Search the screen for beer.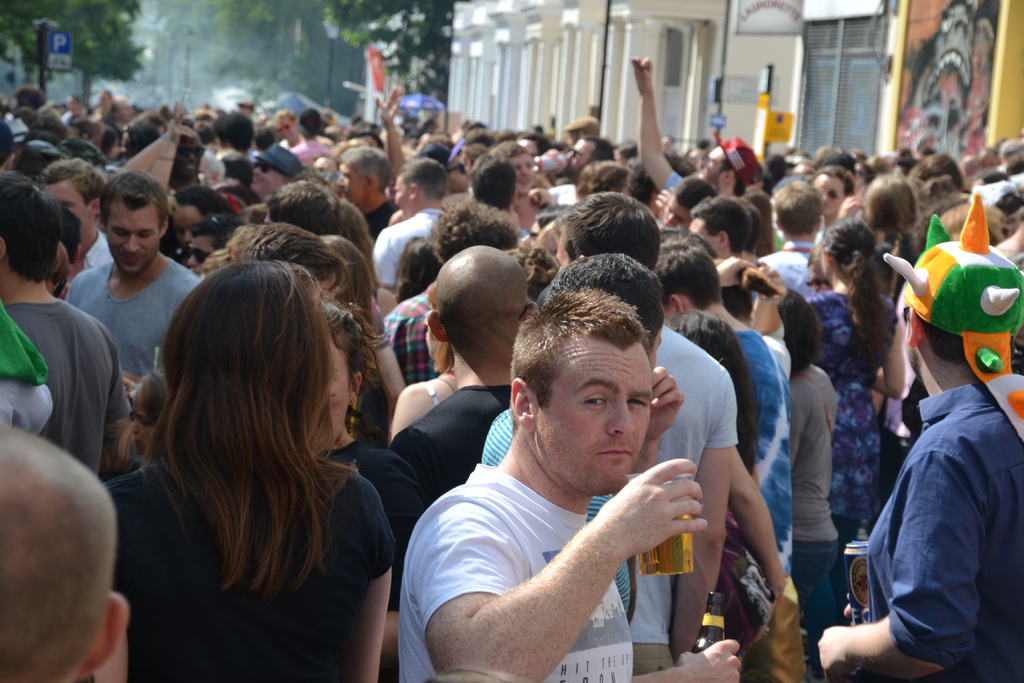
Found at (left=626, top=467, right=695, bottom=576).
